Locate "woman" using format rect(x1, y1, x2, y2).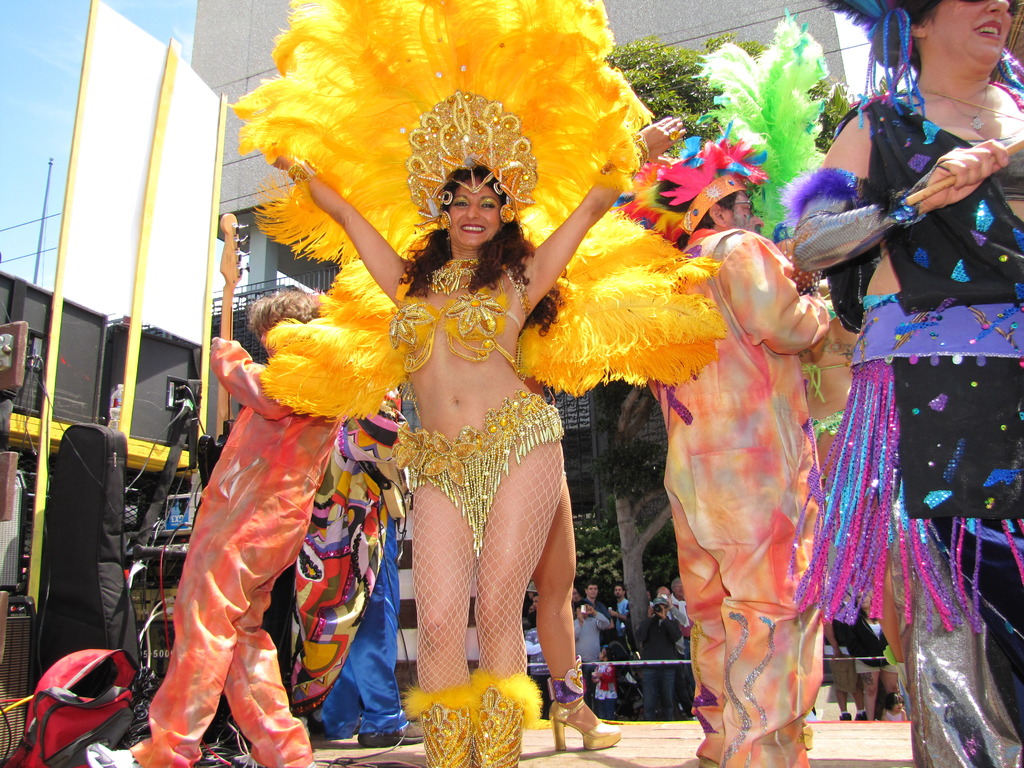
rect(793, 0, 1023, 767).
